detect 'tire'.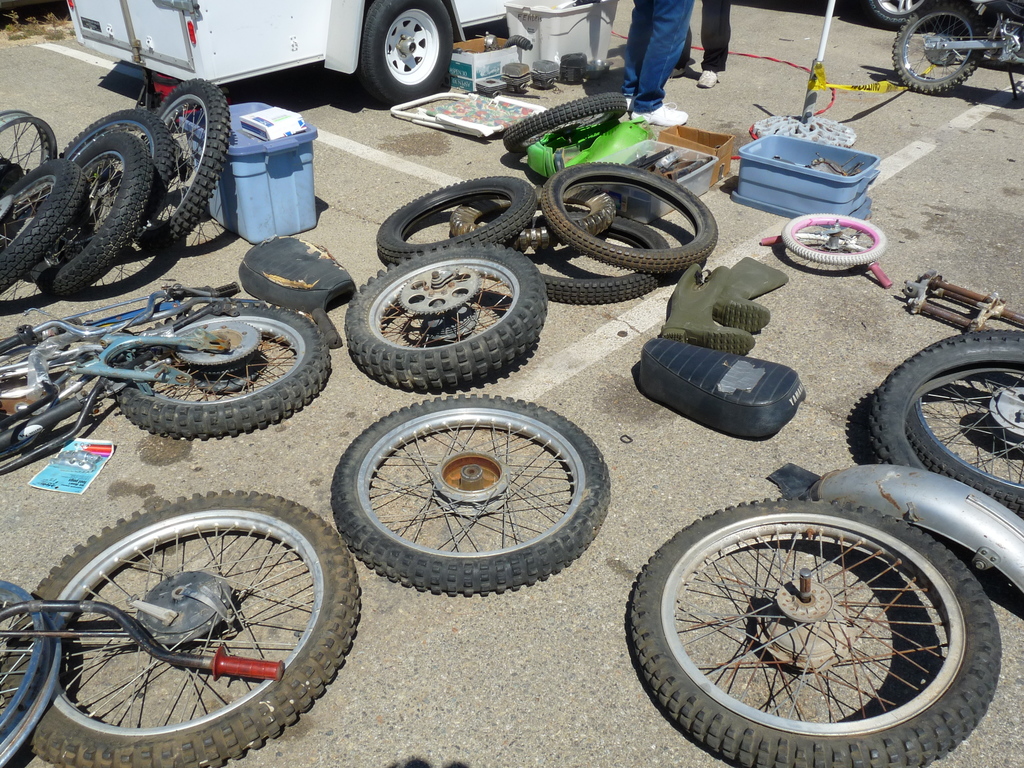
Detected at l=1, t=490, r=358, b=767.
